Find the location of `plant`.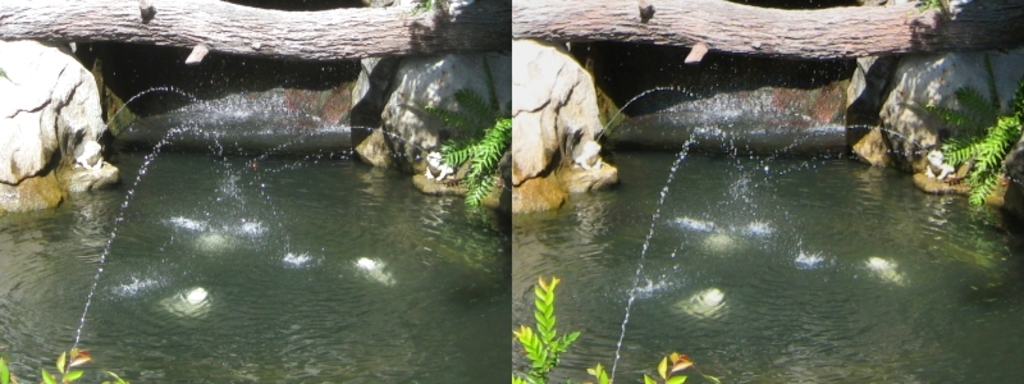
Location: (x1=0, y1=347, x2=132, y2=383).
